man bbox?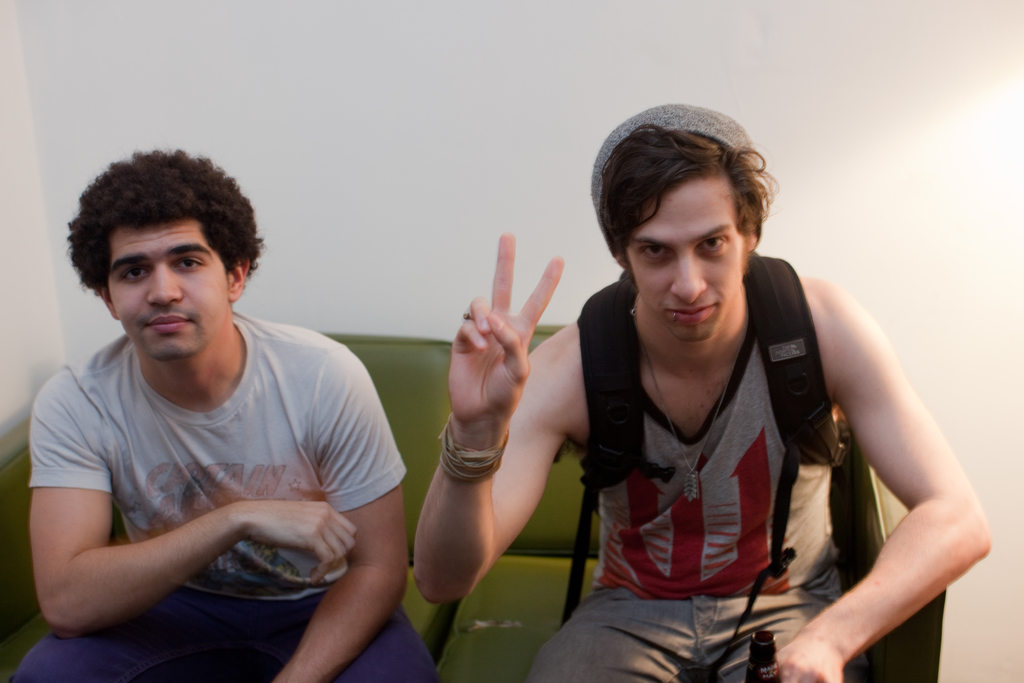
8:145:428:682
